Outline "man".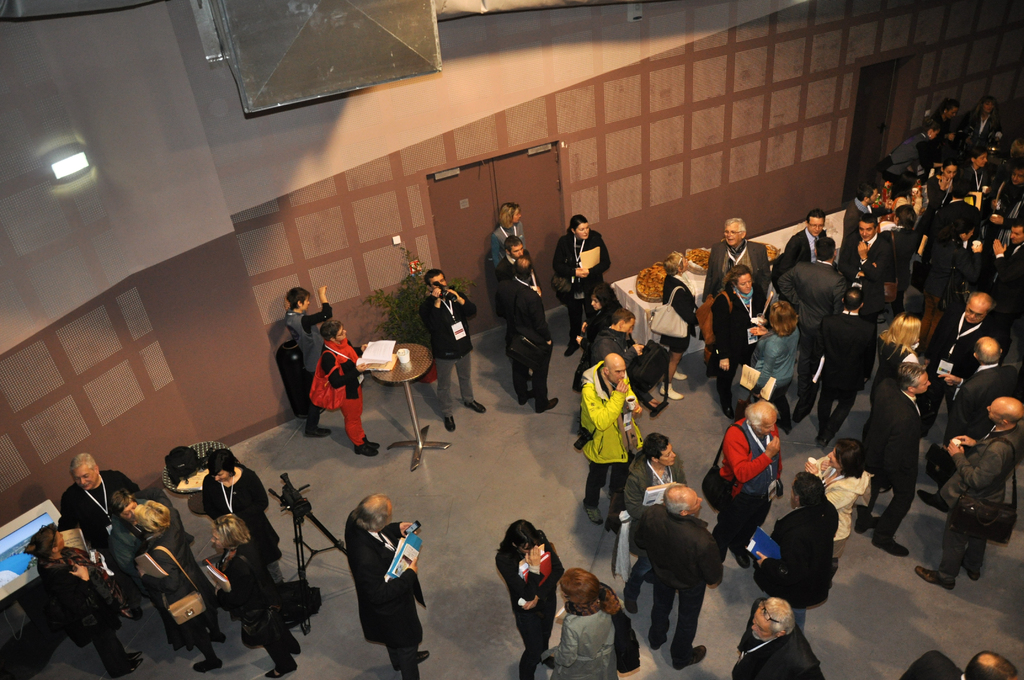
Outline: rect(988, 219, 1023, 364).
